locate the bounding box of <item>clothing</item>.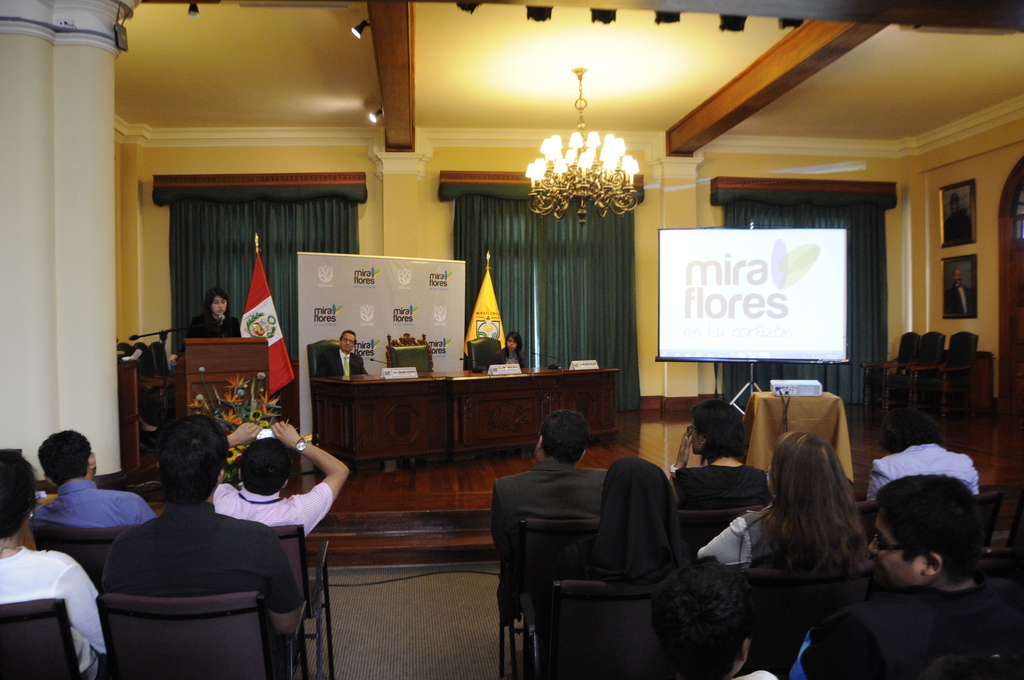
Bounding box: 319,344,371,376.
